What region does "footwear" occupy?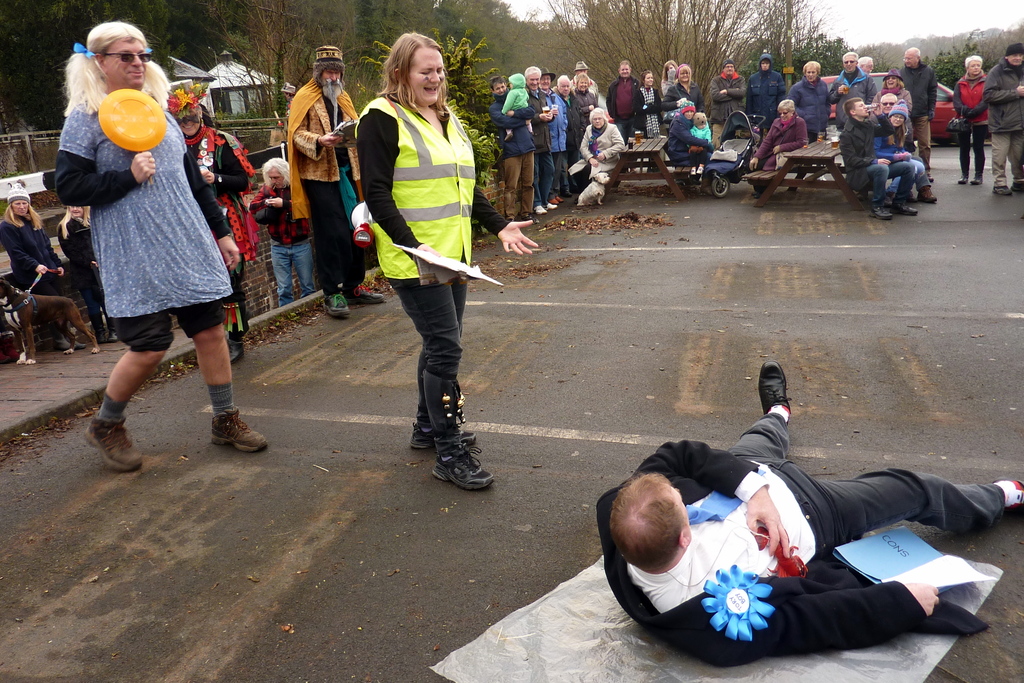
{"left": 970, "top": 147, "right": 981, "bottom": 185}.
